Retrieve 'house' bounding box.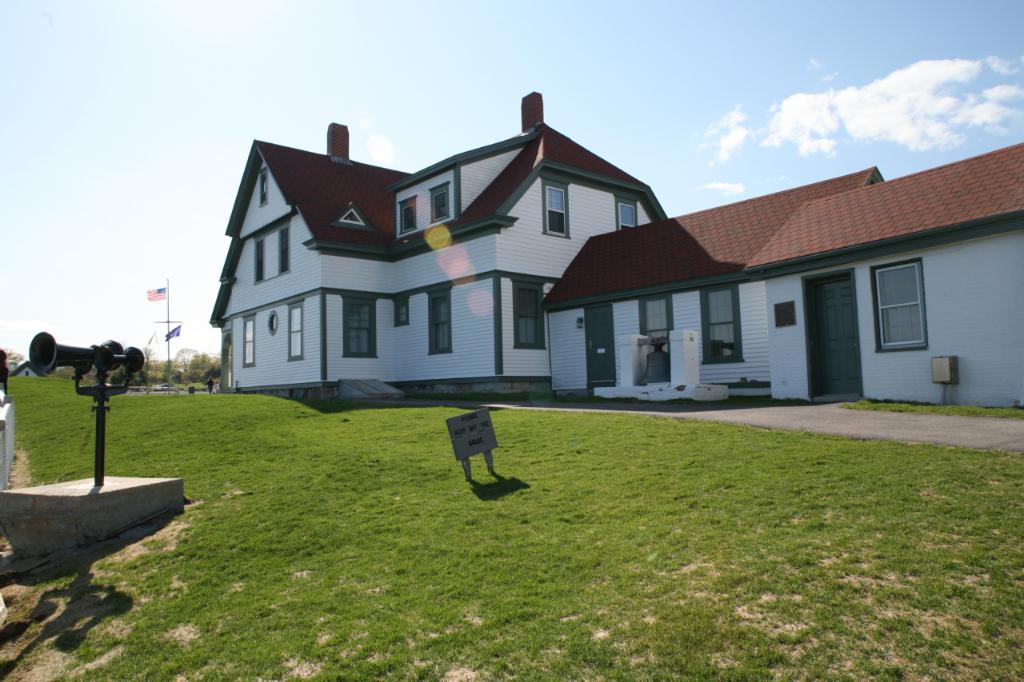
Bounding box: bbox=[886, 162, 1023, 428].
